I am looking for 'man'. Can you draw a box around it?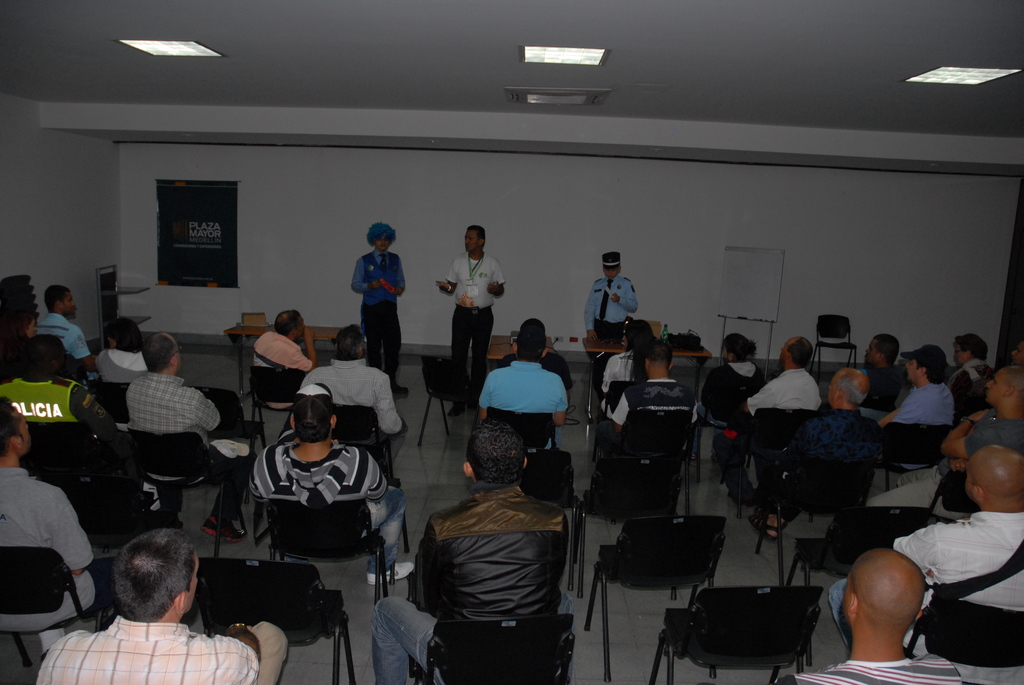
Sure, the bounding box is BBox(0, 294, 85, 450).
